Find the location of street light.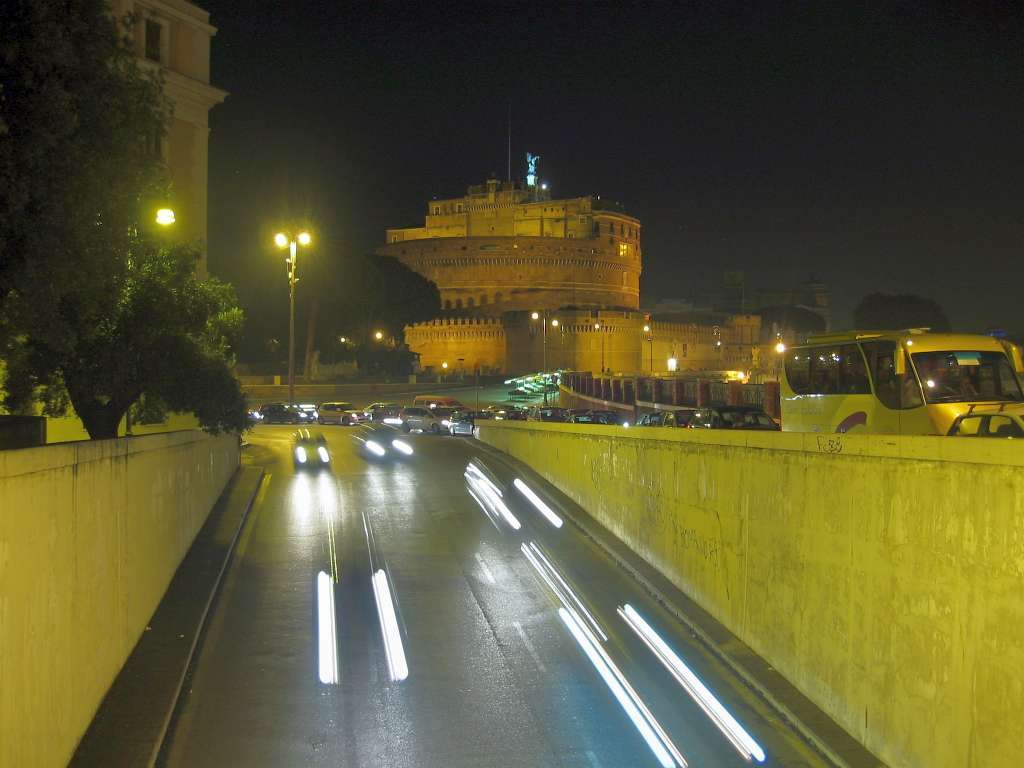
Location: [left=531, top=307, right=559, bottom=379].
